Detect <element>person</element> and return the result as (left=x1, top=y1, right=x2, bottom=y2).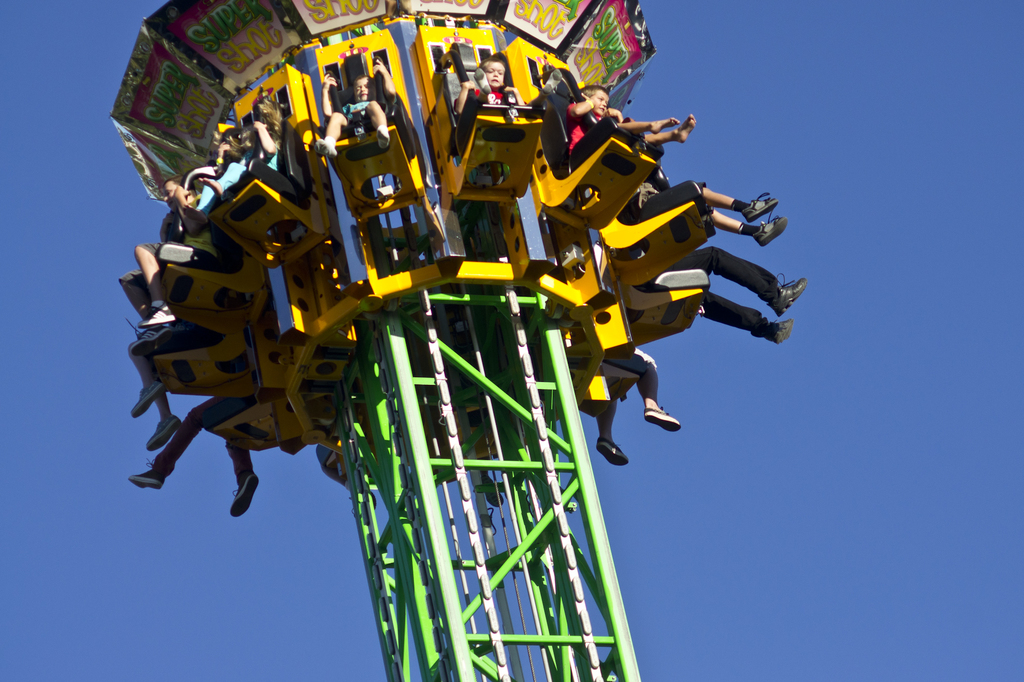
(left=628, top=180, right=789, bottom=248).
